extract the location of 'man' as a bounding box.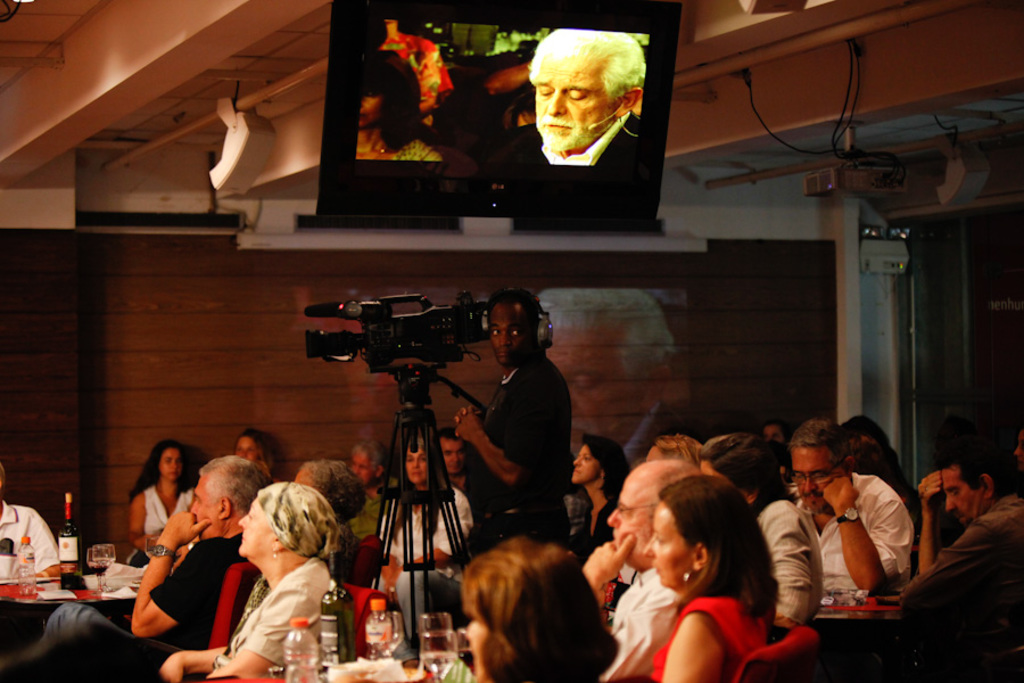
locate(920, 450, 1023, 682).
